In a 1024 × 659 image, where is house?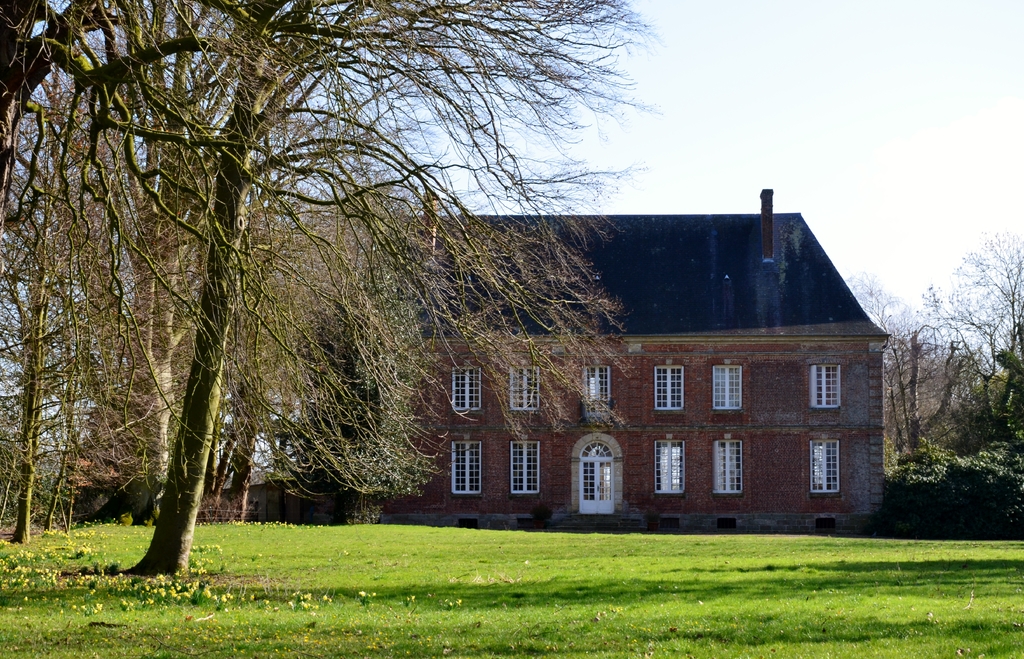
<bbox>296, 186, 895, 540</bbox>.
